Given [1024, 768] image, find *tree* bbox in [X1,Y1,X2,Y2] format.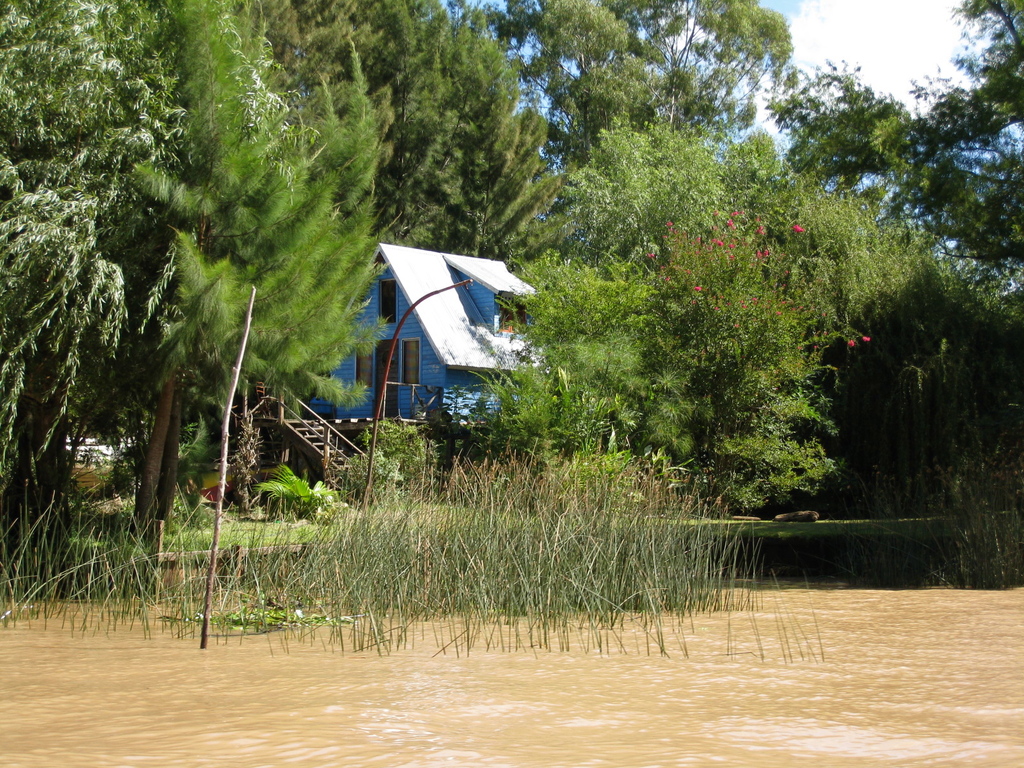
[899,0,1023,284].
